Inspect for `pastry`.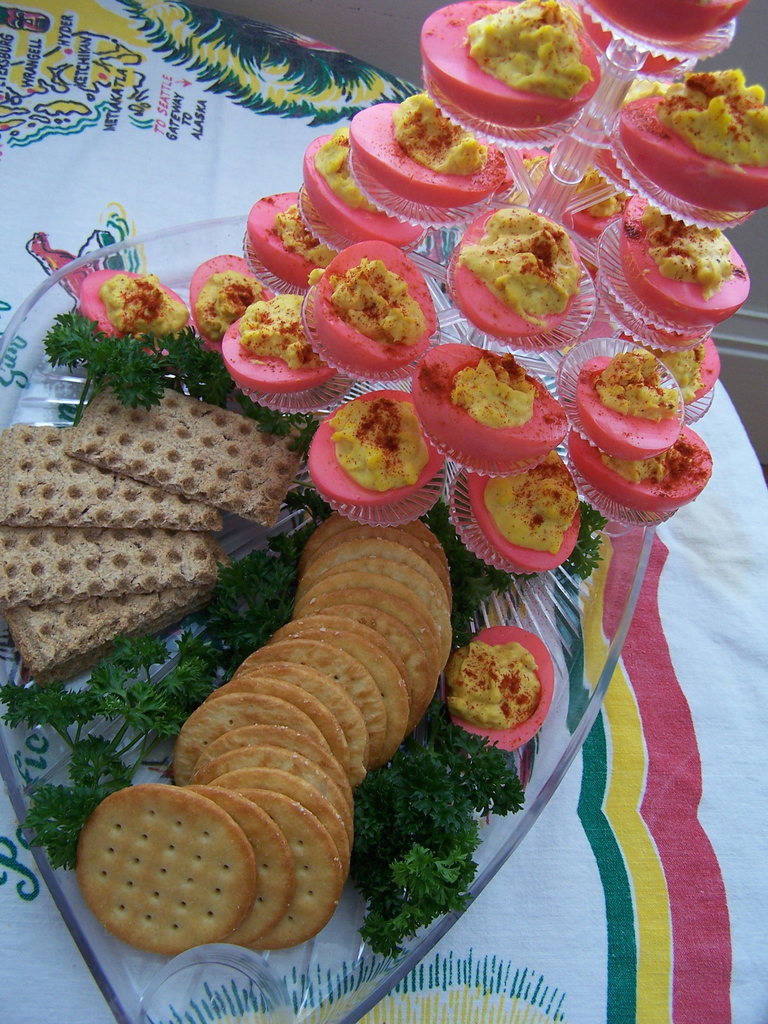
Inspection: bbox(226, 300, 338, 403).
